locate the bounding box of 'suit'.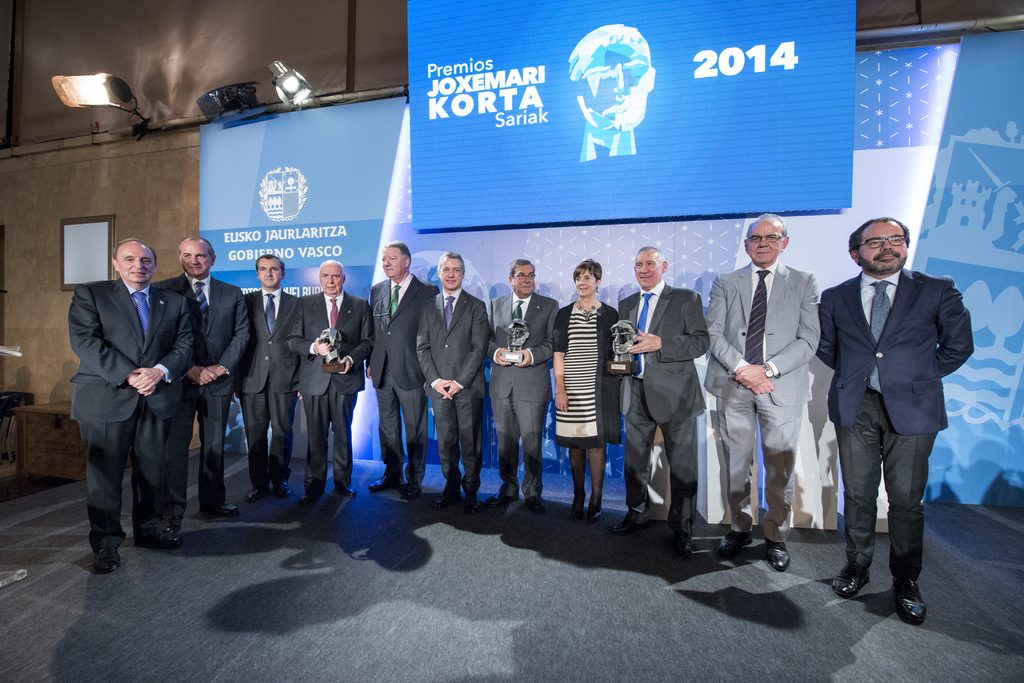
Bounding box: locate(152, 271, 253, 514).
